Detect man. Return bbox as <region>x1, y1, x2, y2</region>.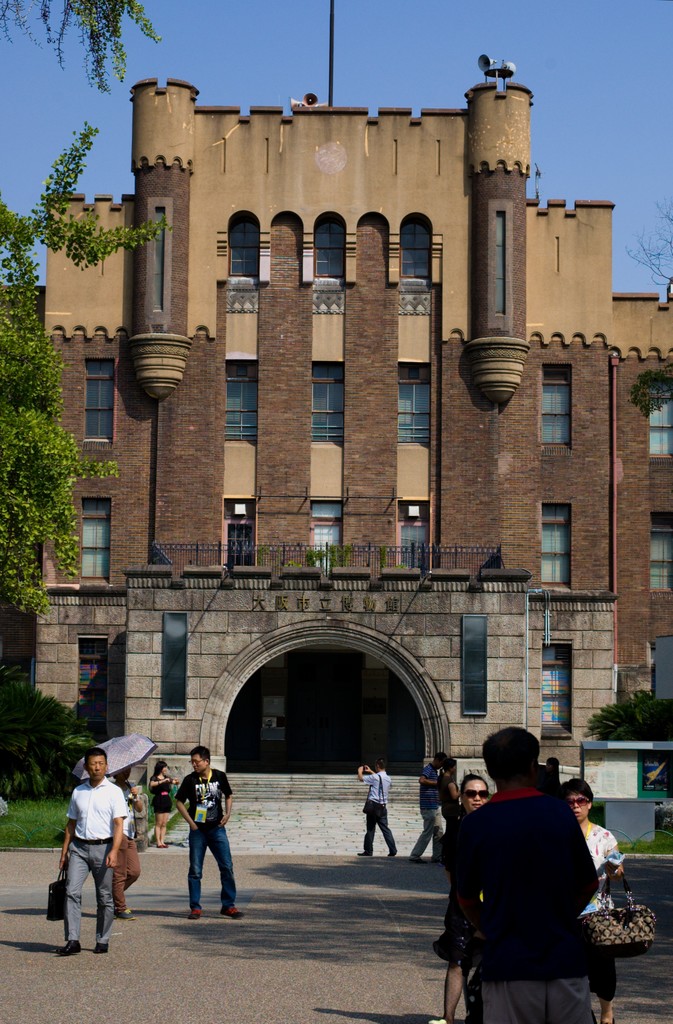
<region>433, 732, 631, 1010</region>.
